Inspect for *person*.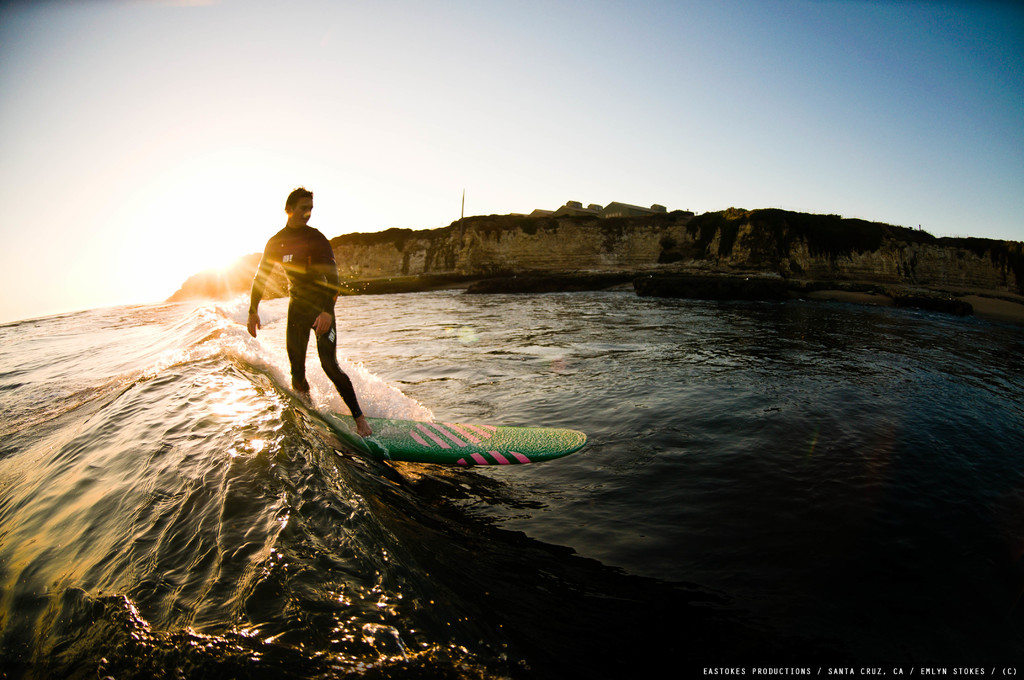
Inspection: <bbox>254, 198, 344, 427</bbox>.
